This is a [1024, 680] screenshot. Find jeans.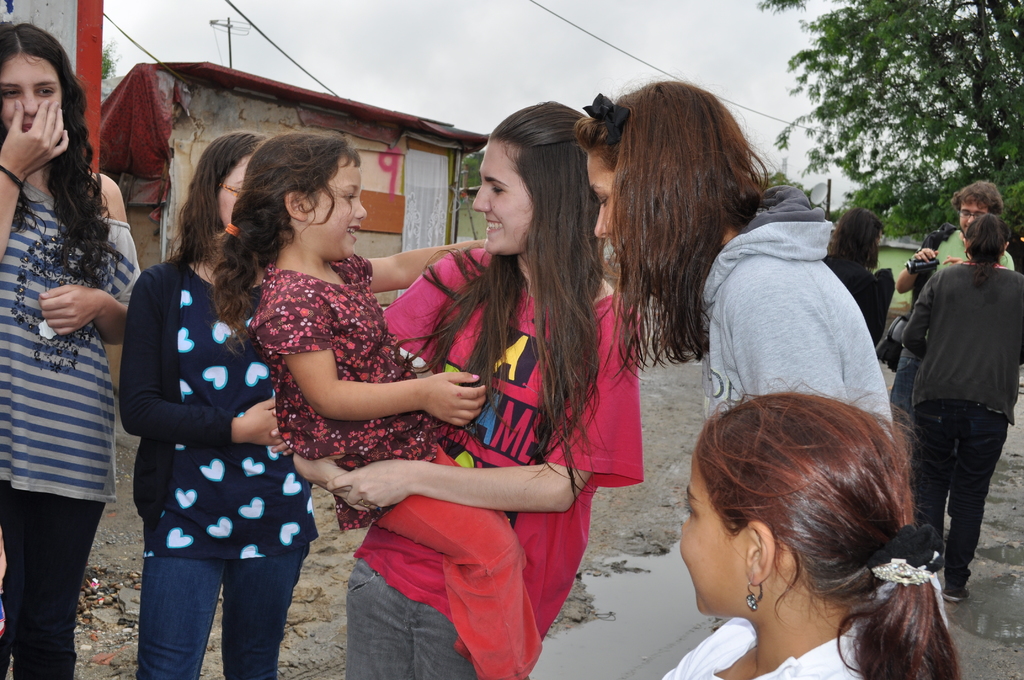
Bounding box: <box>126,531,301,679</box>.
